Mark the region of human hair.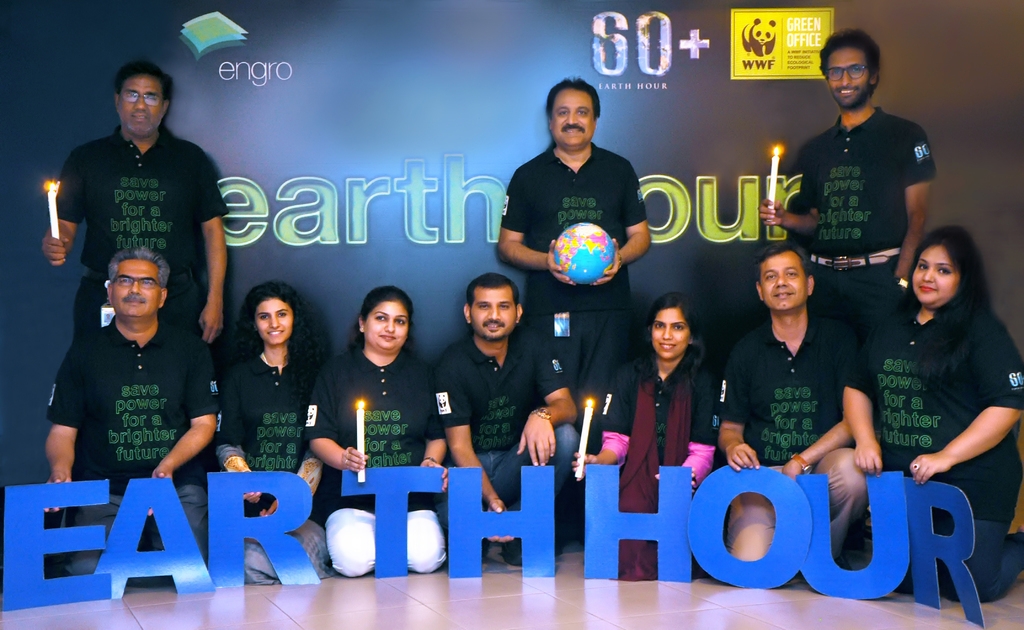
Region: pyautogui.locateOnScreen(353, 283, 412, 337).
